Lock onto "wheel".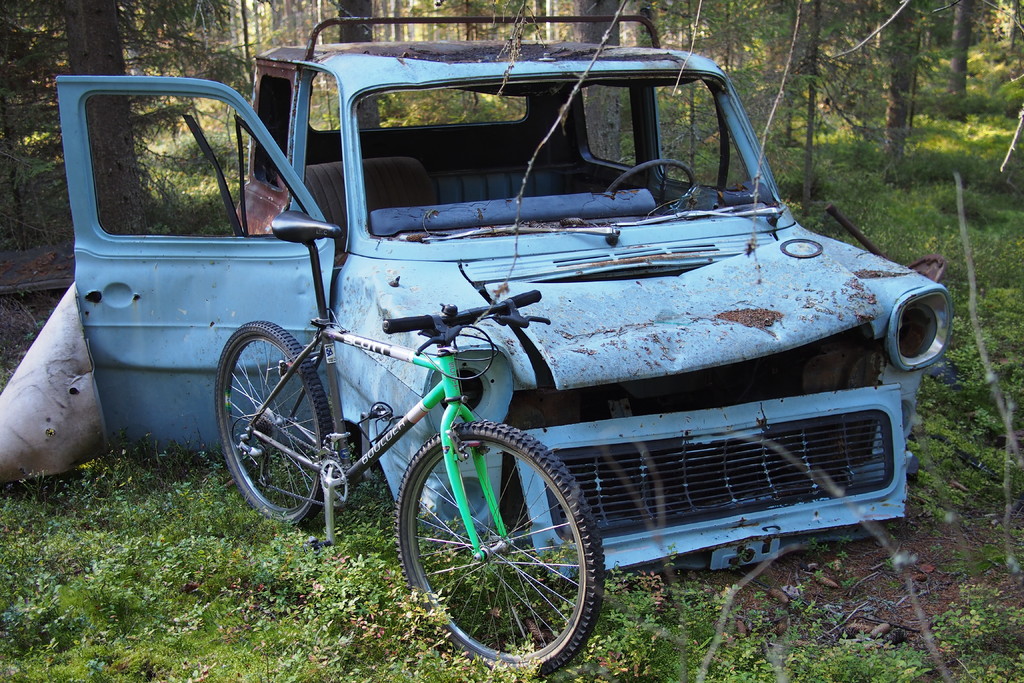
Locked: [x1=216, y1=325, x2=333, y2=530].
